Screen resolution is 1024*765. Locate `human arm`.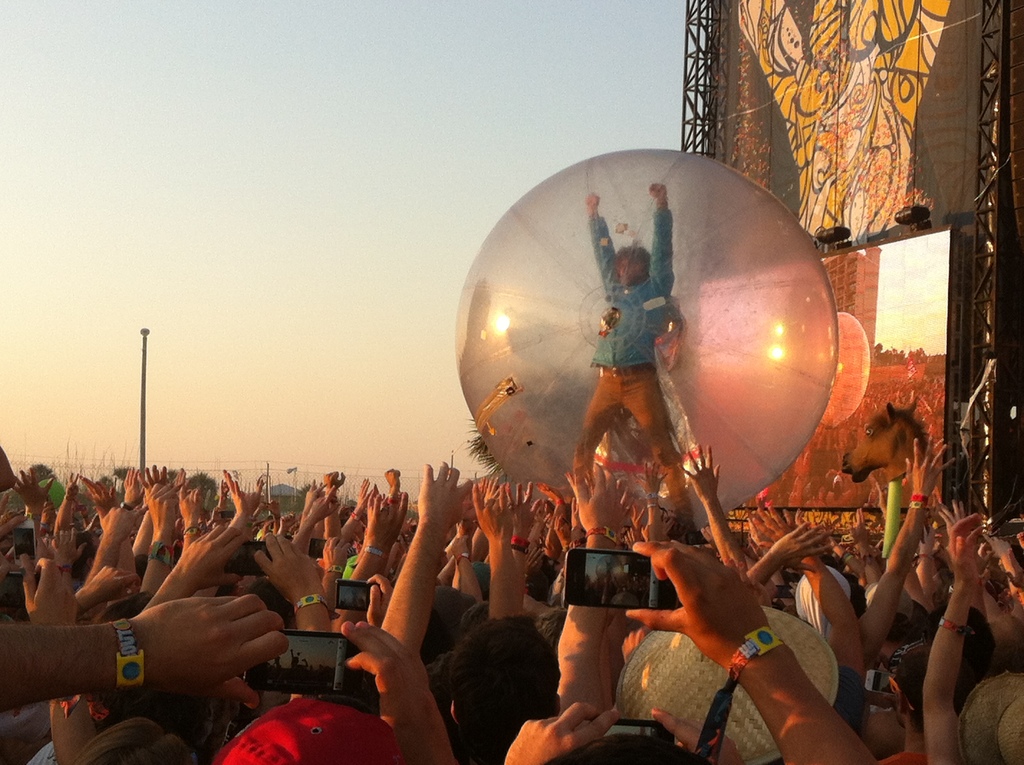
<bbox>752, 519, 838, 586</bbox>.
